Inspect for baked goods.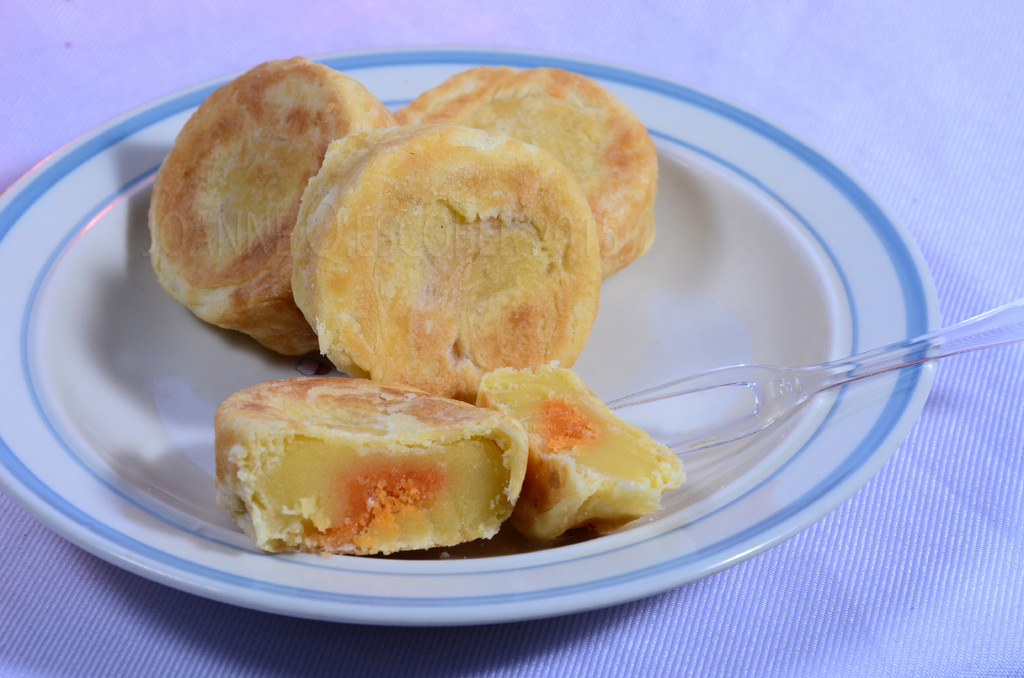
Inspection: {"left": 211, "top": 373, "right": 530, "bottom": 558}.
